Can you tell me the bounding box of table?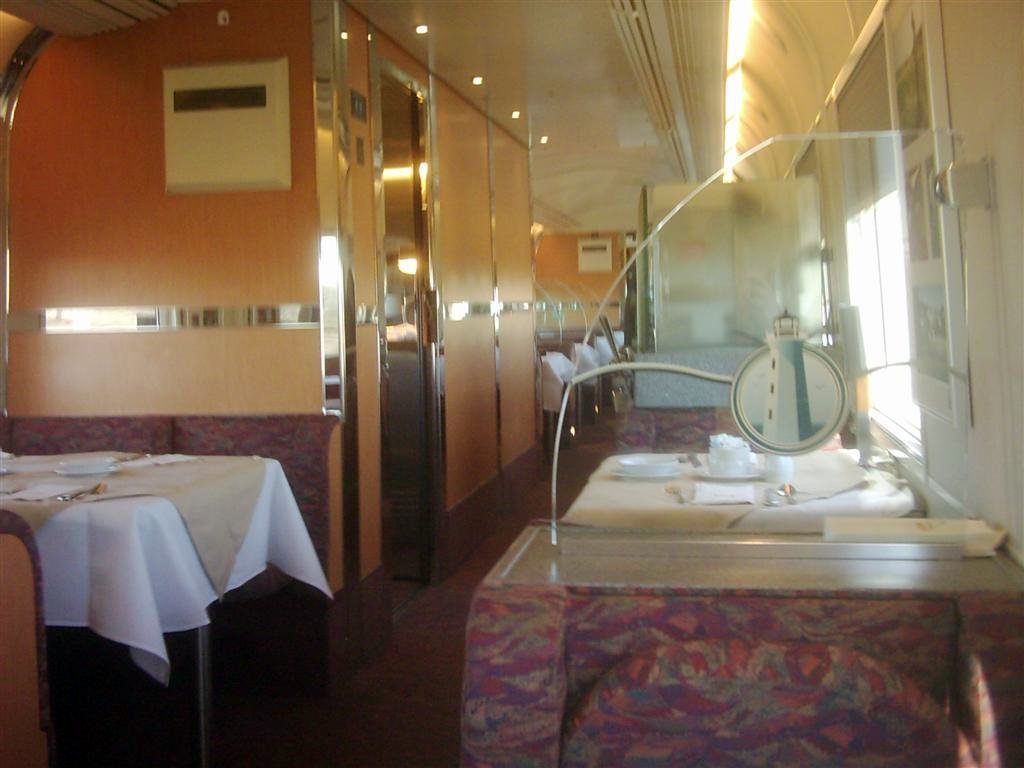
556,431,940,522.
